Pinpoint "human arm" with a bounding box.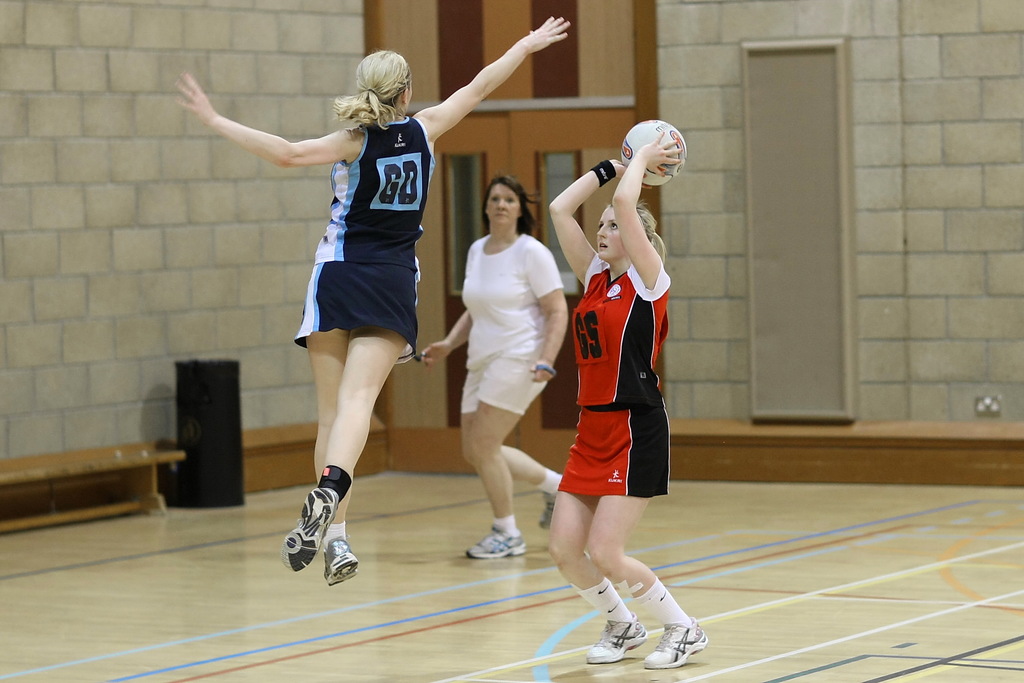
(x1=614, y1=128, x2=681, y2=295).
